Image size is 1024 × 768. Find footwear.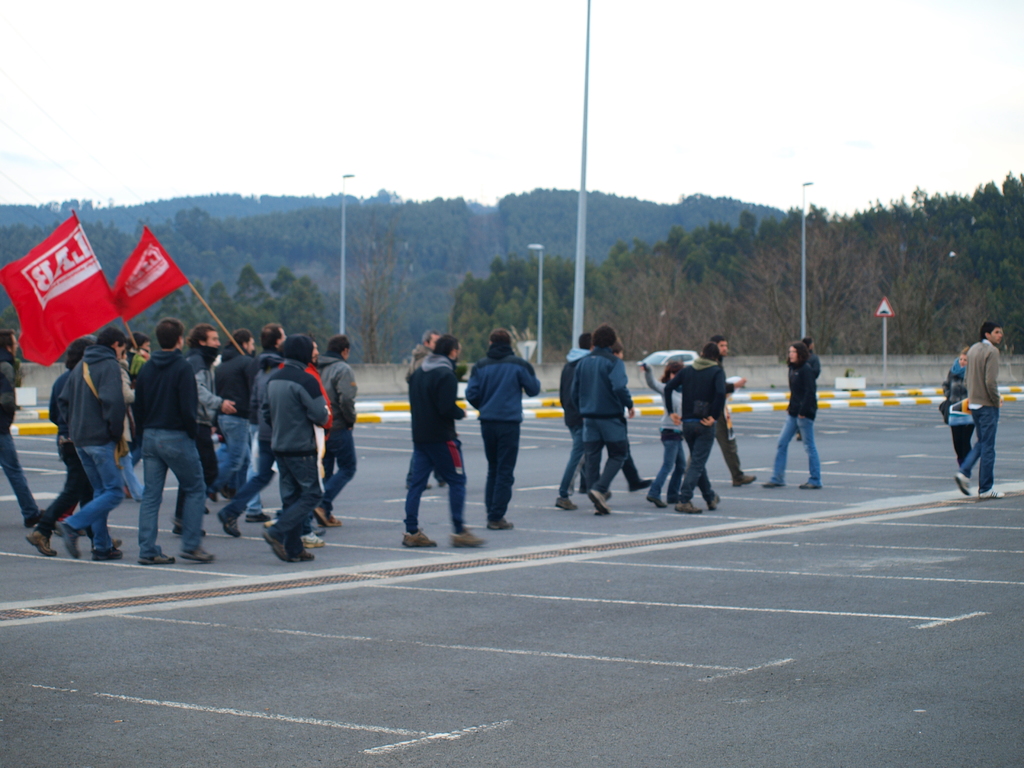
<box>762,474,782,490</box>.
